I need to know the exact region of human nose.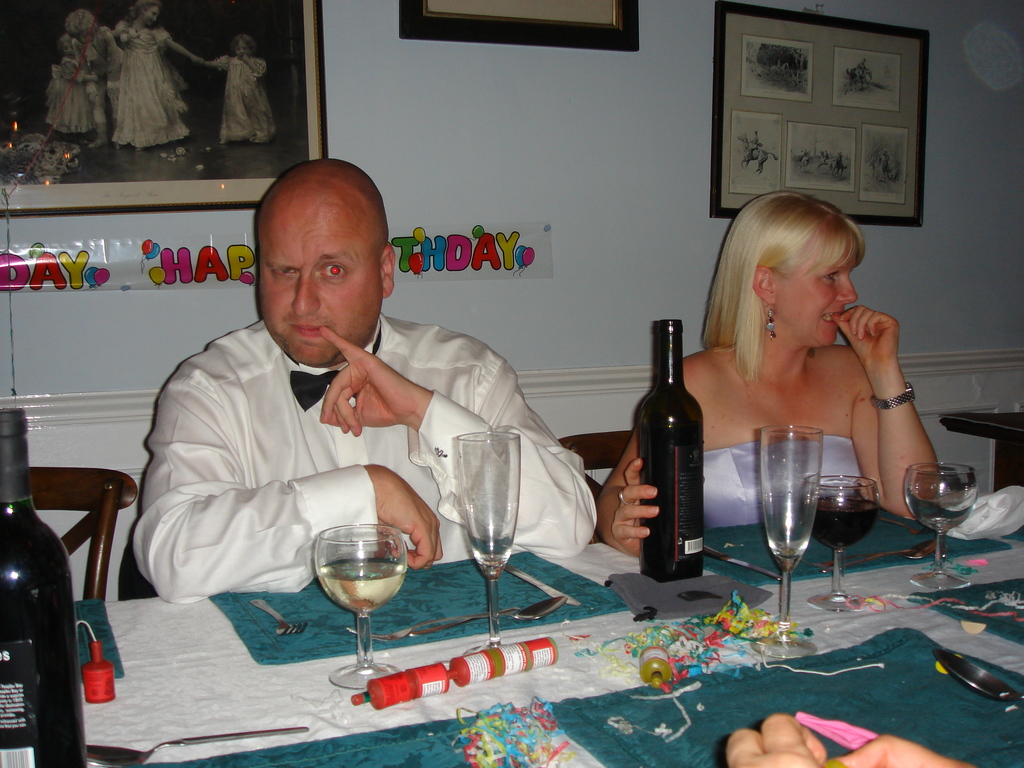
Region: left=294, top=266, right=319, bottom=319.
